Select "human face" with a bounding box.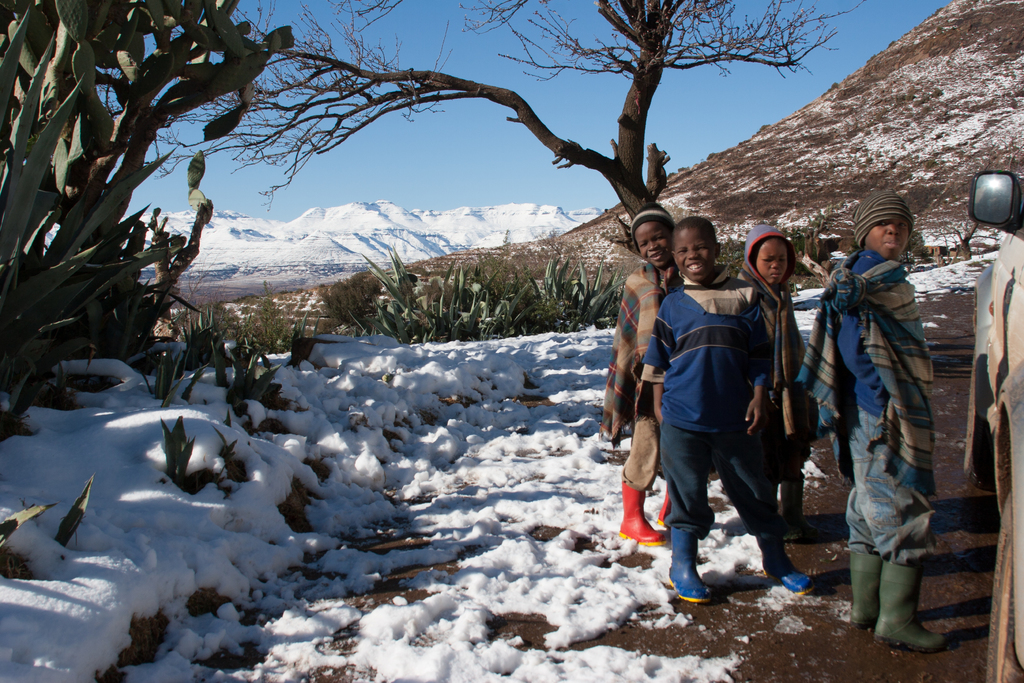
region(675, 227, 716, 281).
